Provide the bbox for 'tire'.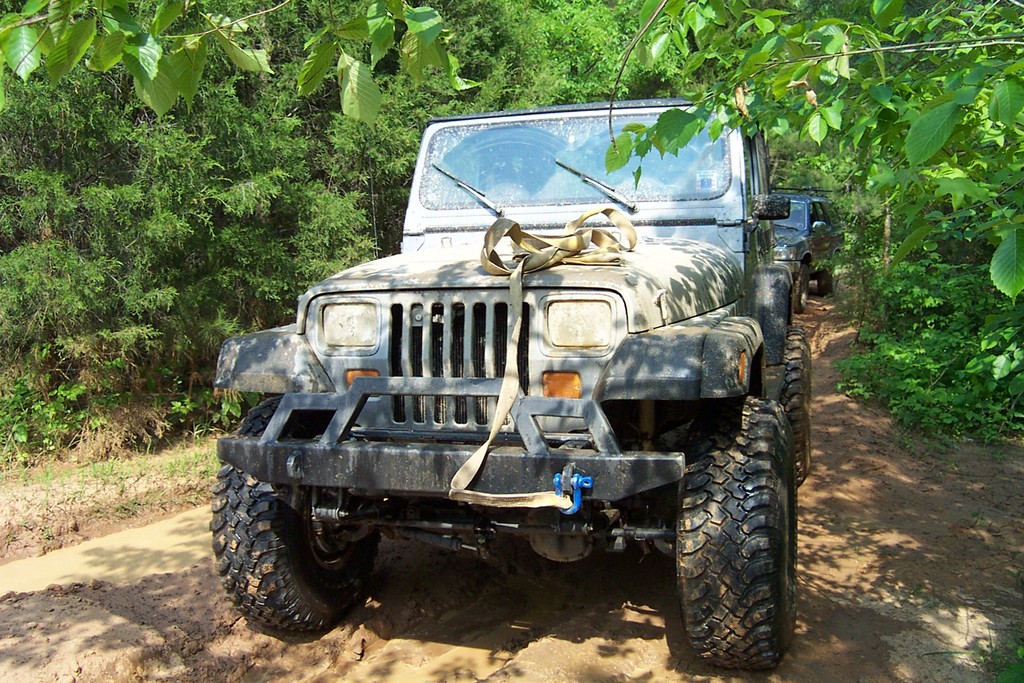
<region>675, 388, 802, 668</region>.
